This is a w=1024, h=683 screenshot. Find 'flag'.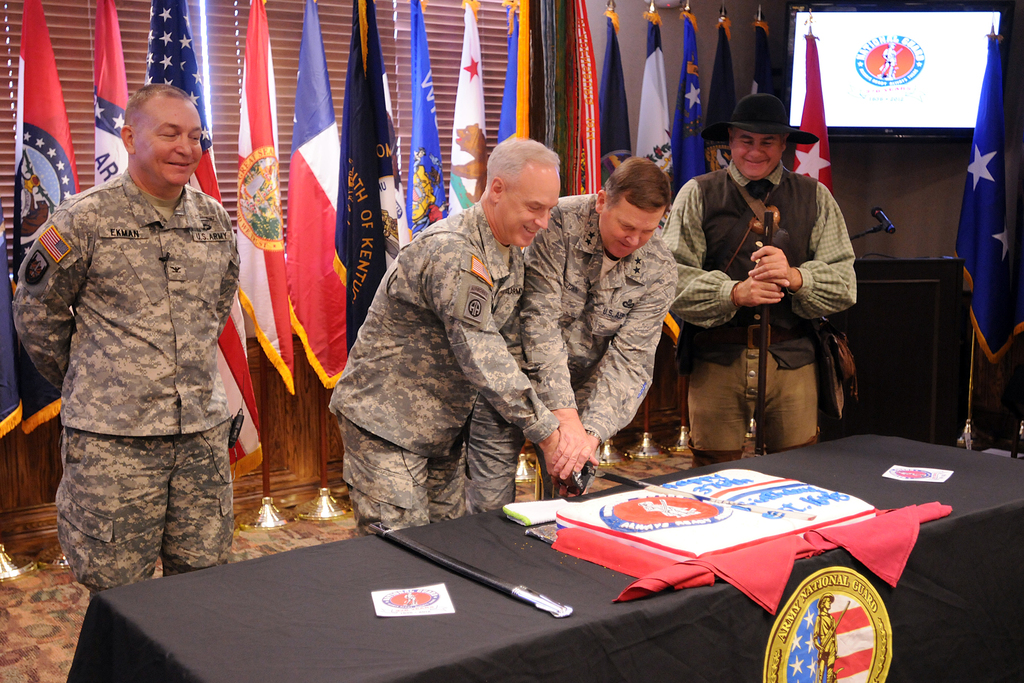
Bounding box: [left=672, top=0, right=713, bottom=192].
